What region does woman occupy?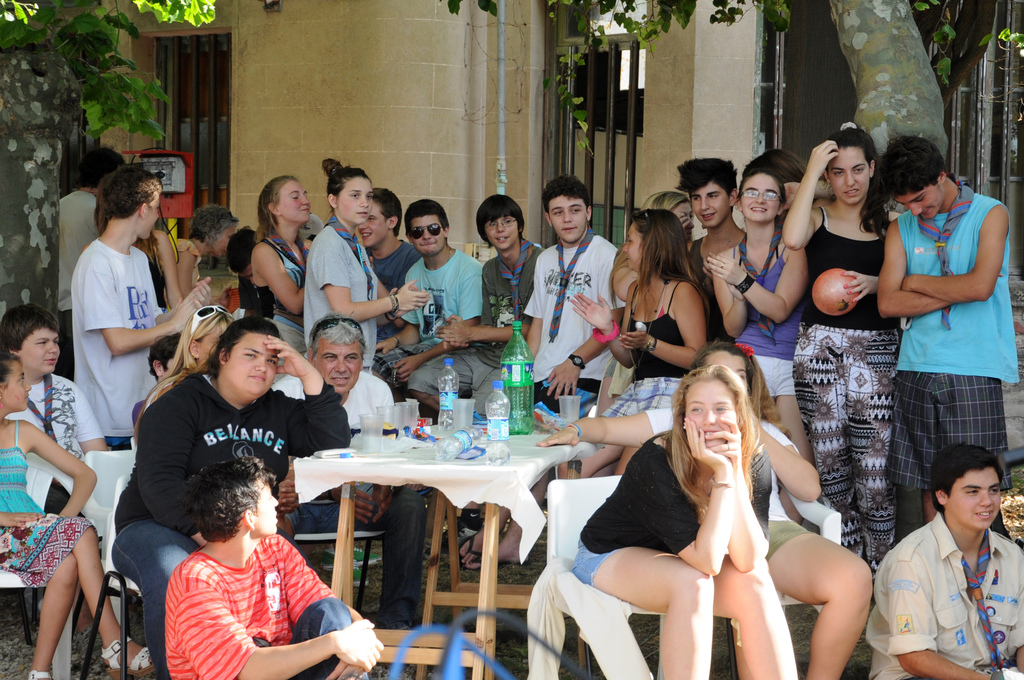
<region>565, 210, 701, 480</region>.
